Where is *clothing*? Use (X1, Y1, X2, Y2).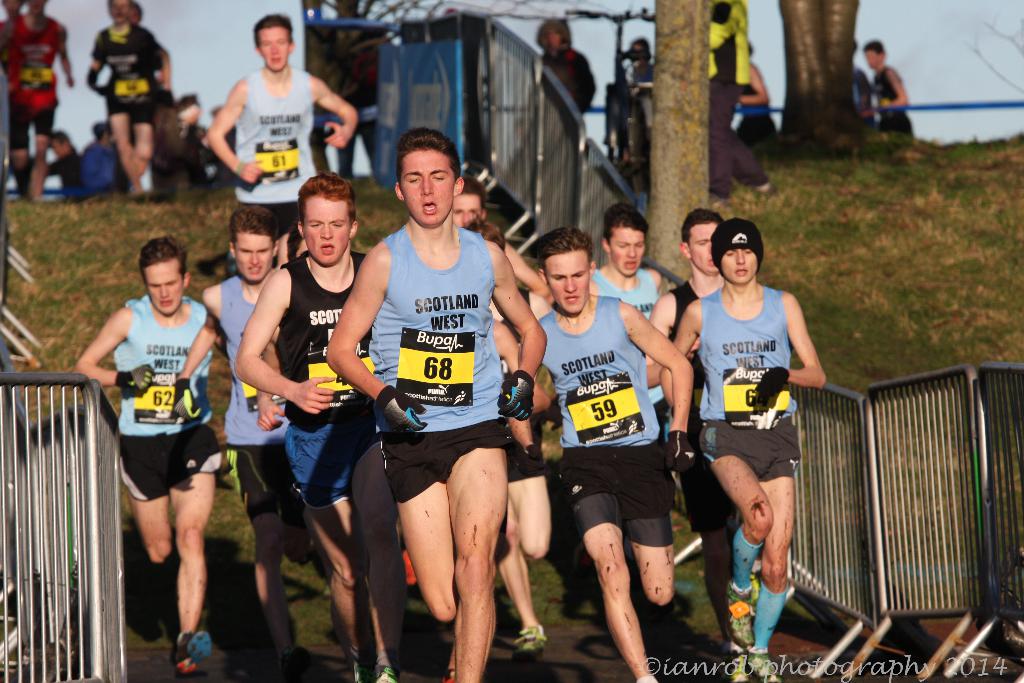
(670, 280, 746, 529).
